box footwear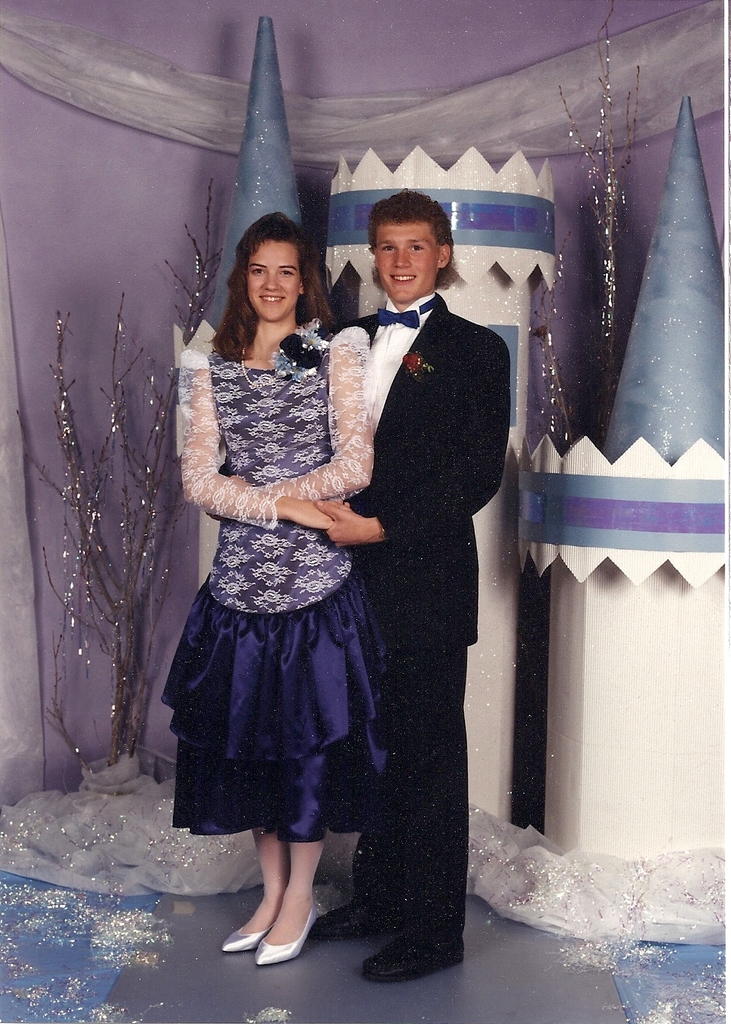
bbox=[220, 916, 276, 955]
